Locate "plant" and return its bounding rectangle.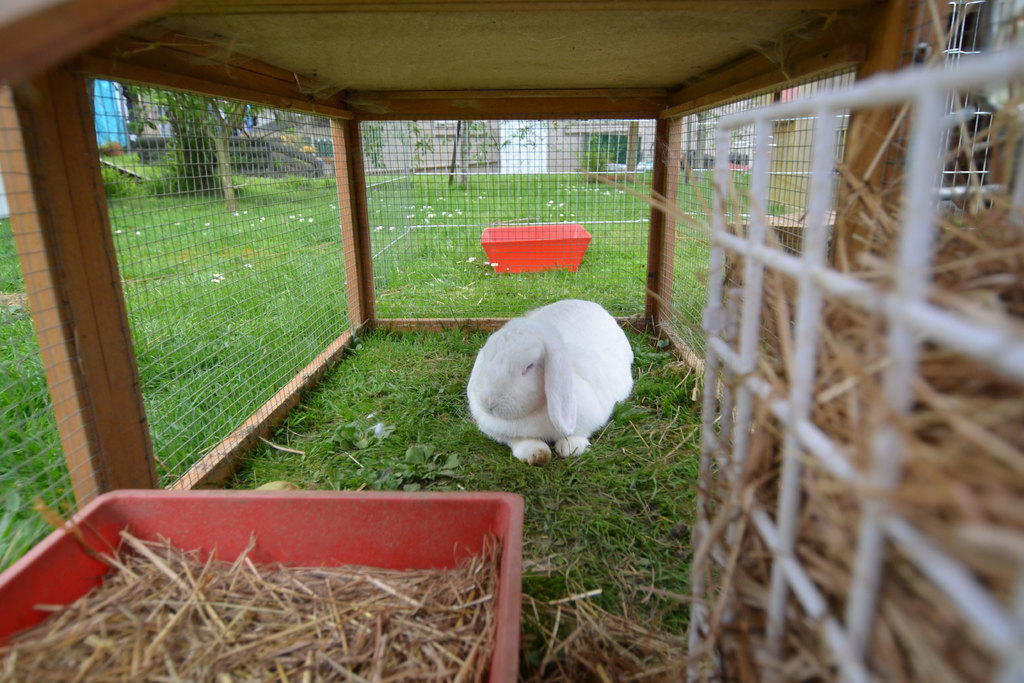
[x1=582, y1=136, x2=615, y2=179].
